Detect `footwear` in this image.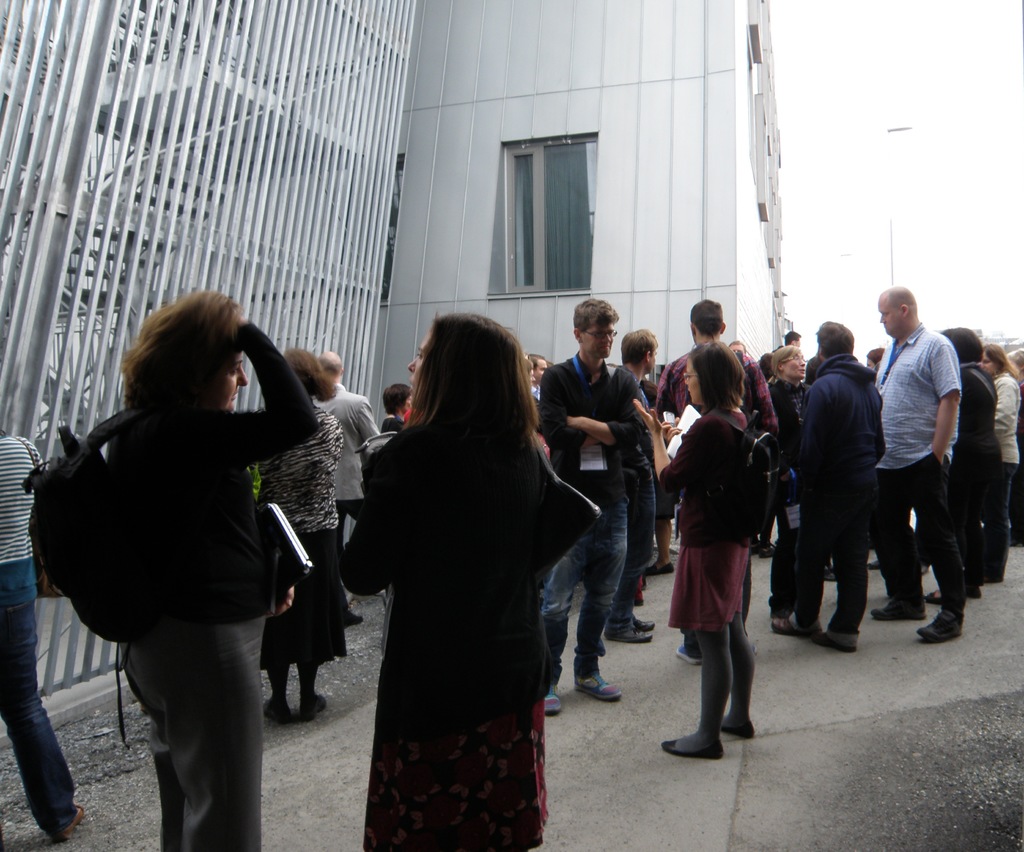
Detection: box(933, 596, 952, 600).
